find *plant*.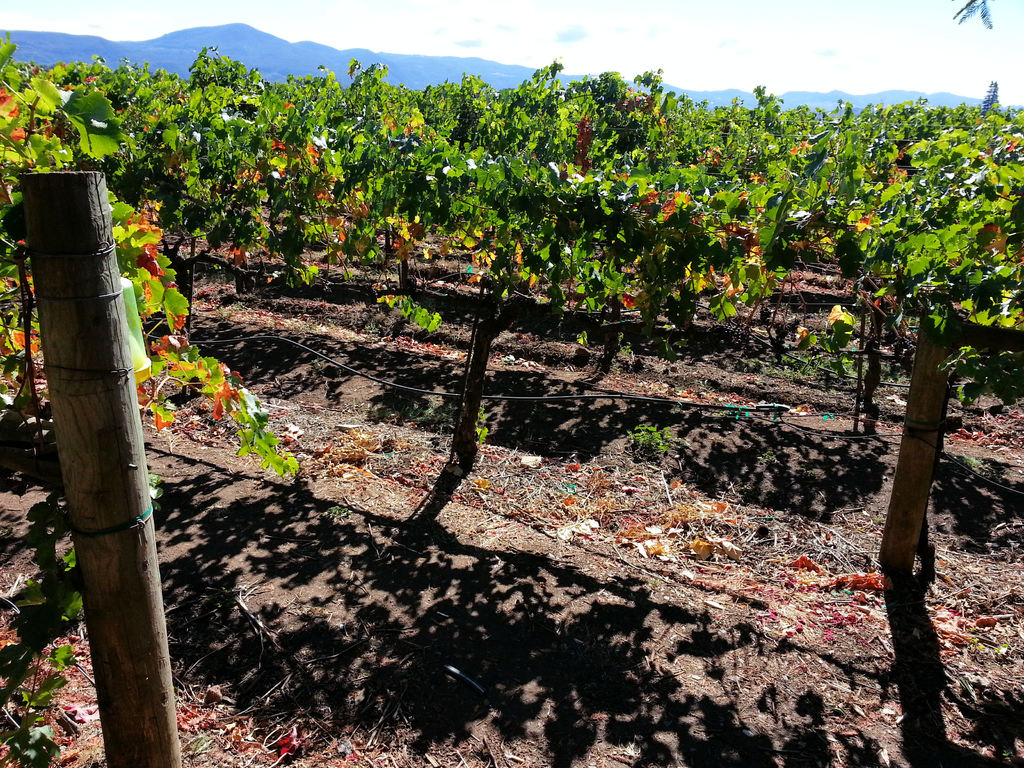
618, 424, 677, 458.
